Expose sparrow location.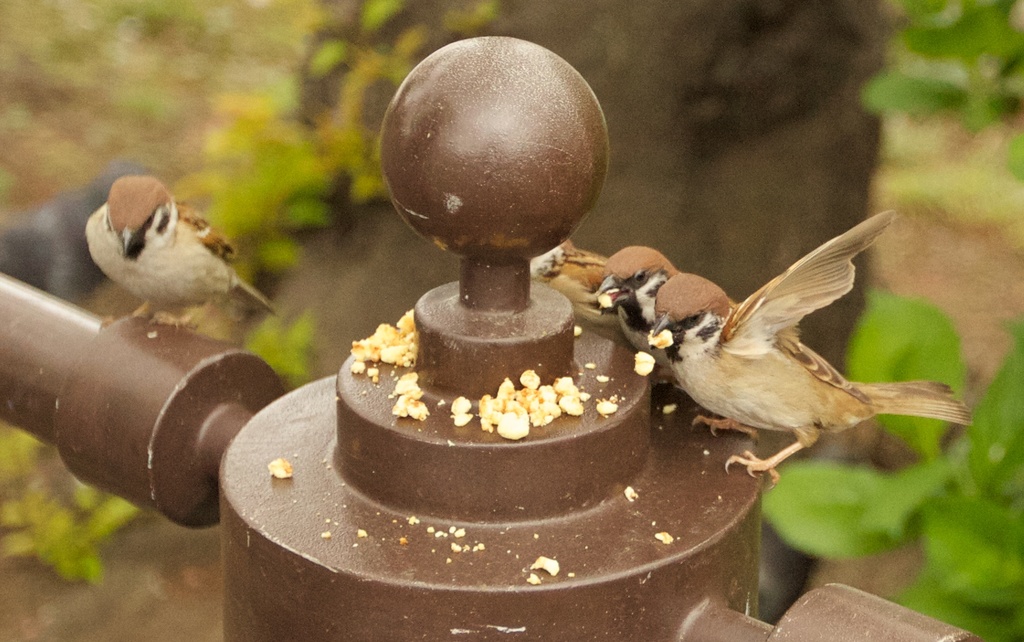
Exposed at rect(77, 171, 267, 339).
